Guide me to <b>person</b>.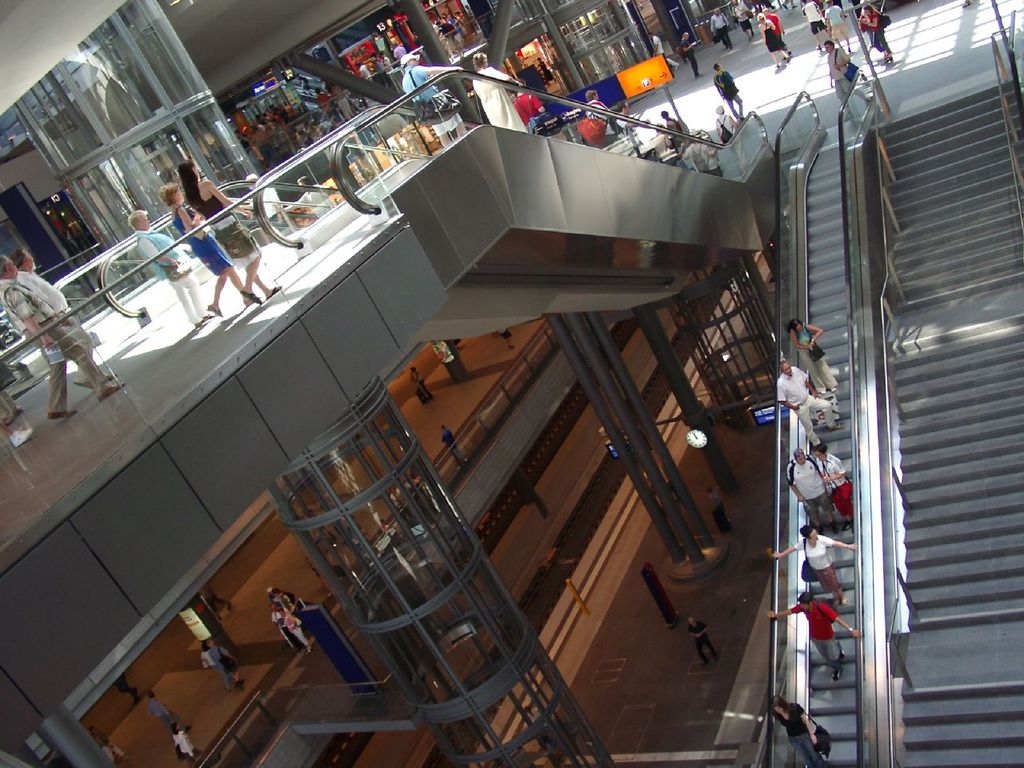
Guidance: Rect(770, 692, 830, 767).
